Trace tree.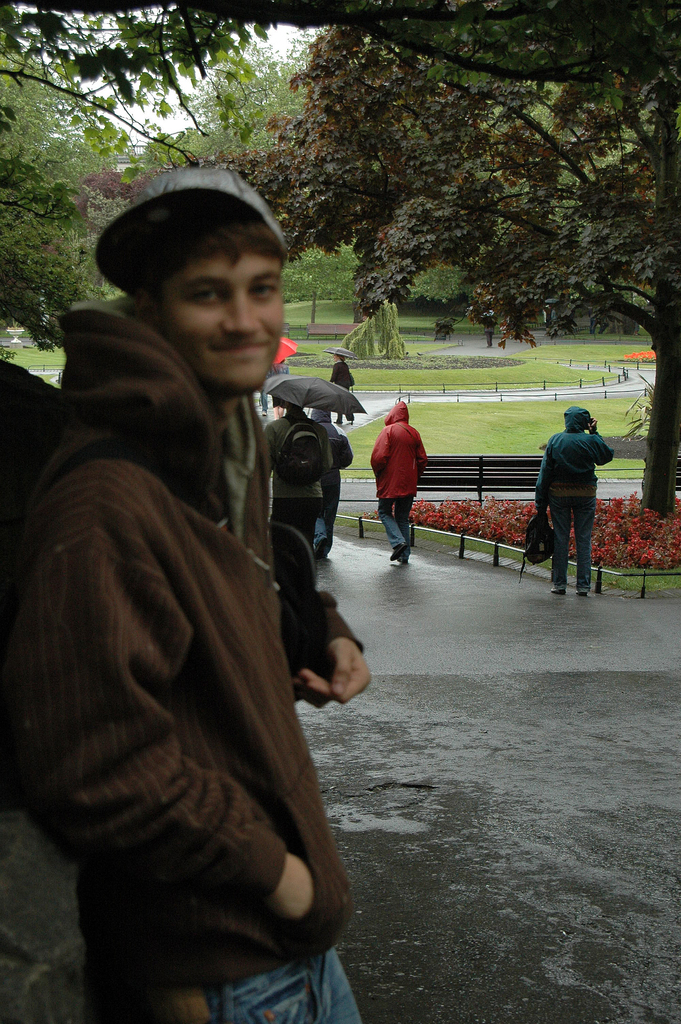
Traced to BBox(0, 1, 131, 350).
